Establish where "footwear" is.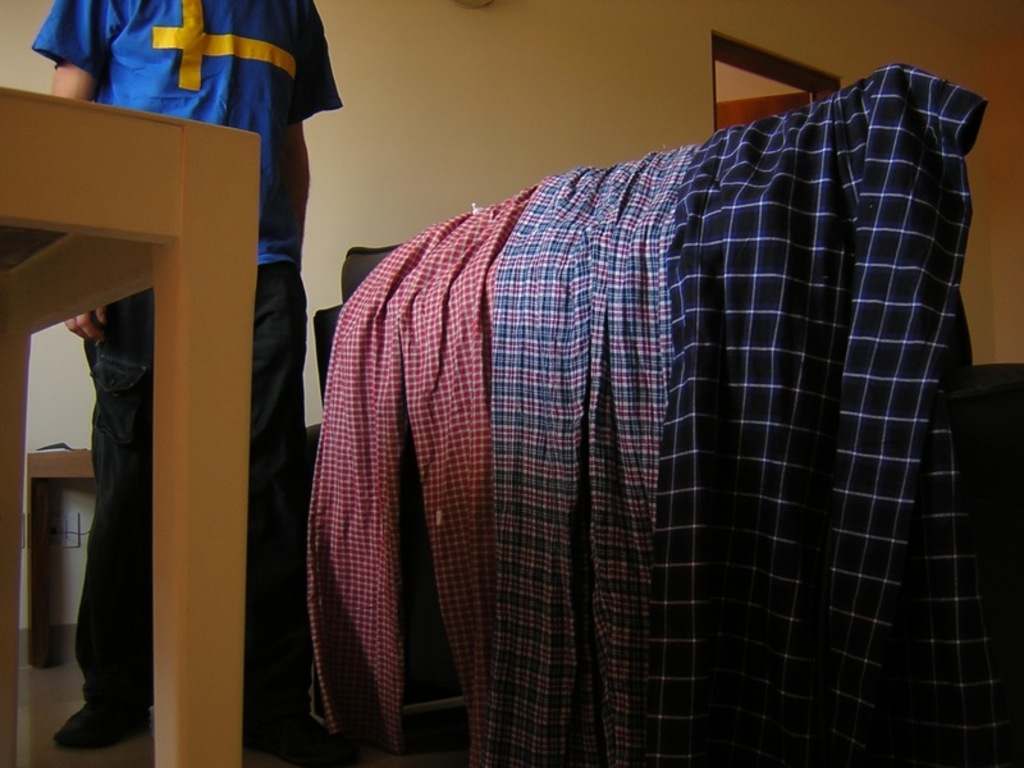
Established at <box>52,700,156,745</box>.
